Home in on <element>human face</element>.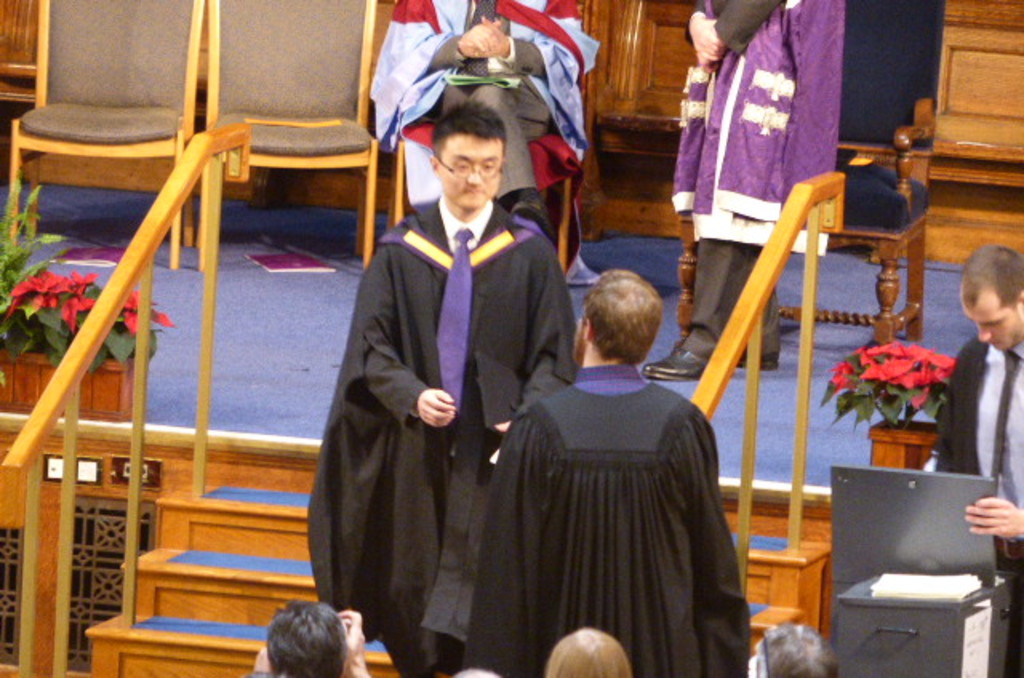
Homed in at [438,136,504,209].
